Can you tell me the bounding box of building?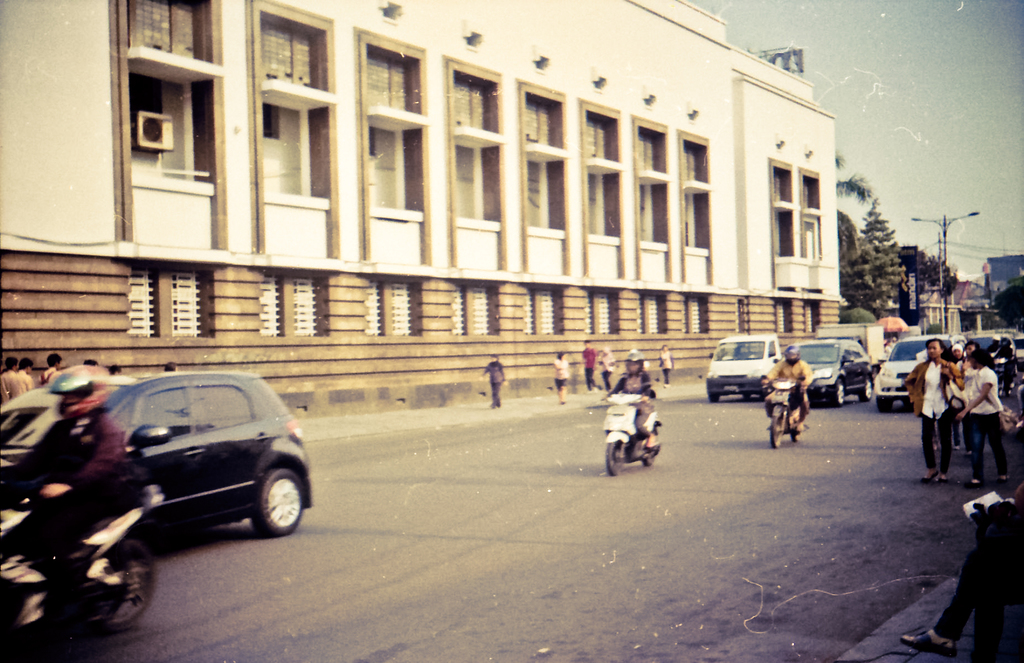
bbox=[0, 0, 850, 380].
